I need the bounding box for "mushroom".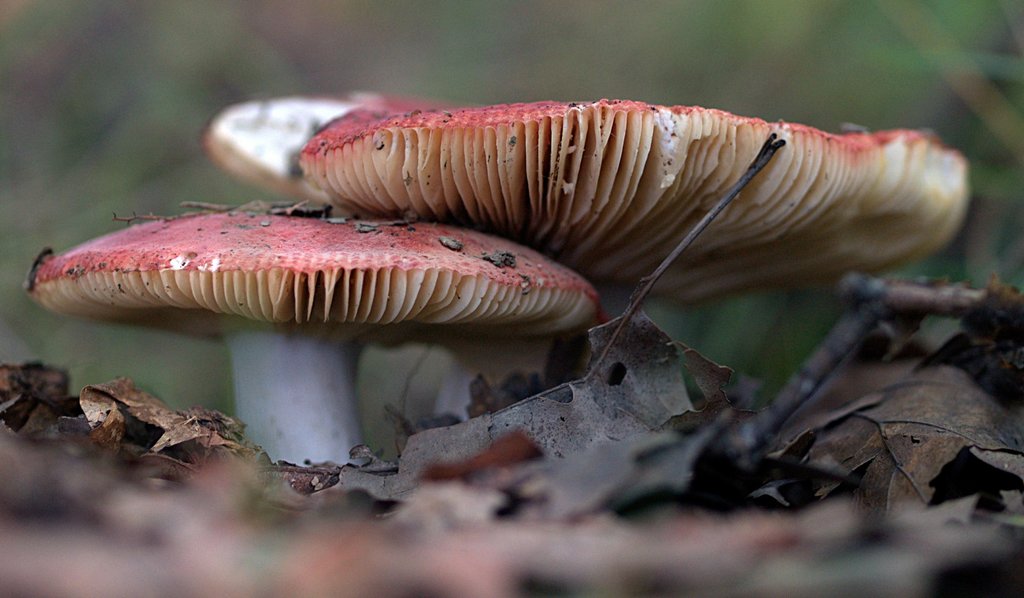
Here it is: pyautogui.locateOnScreen(303, 99, 971, 418).
